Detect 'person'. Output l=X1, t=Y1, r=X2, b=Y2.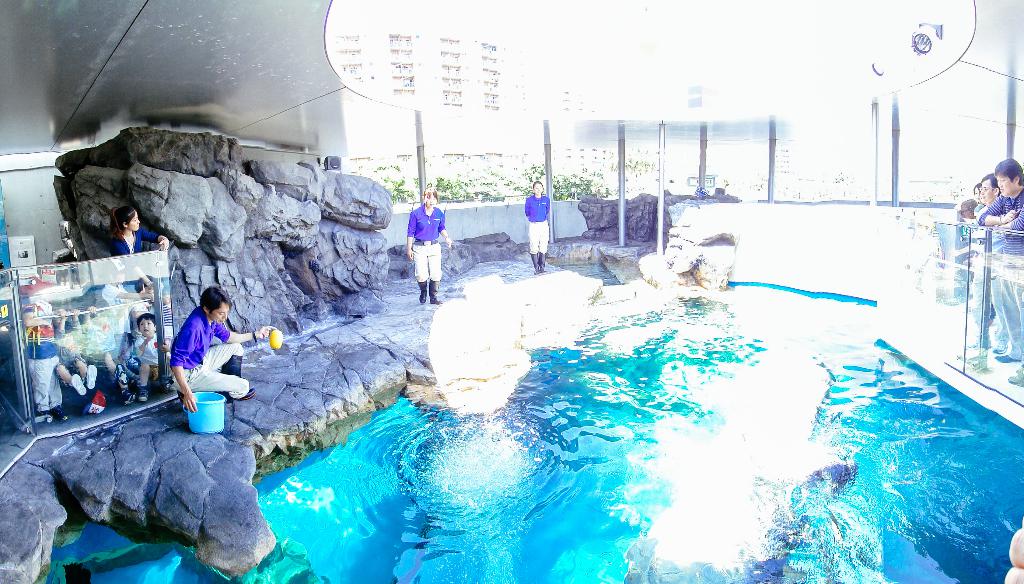
l=964, t=172, r=1004, b=350.
